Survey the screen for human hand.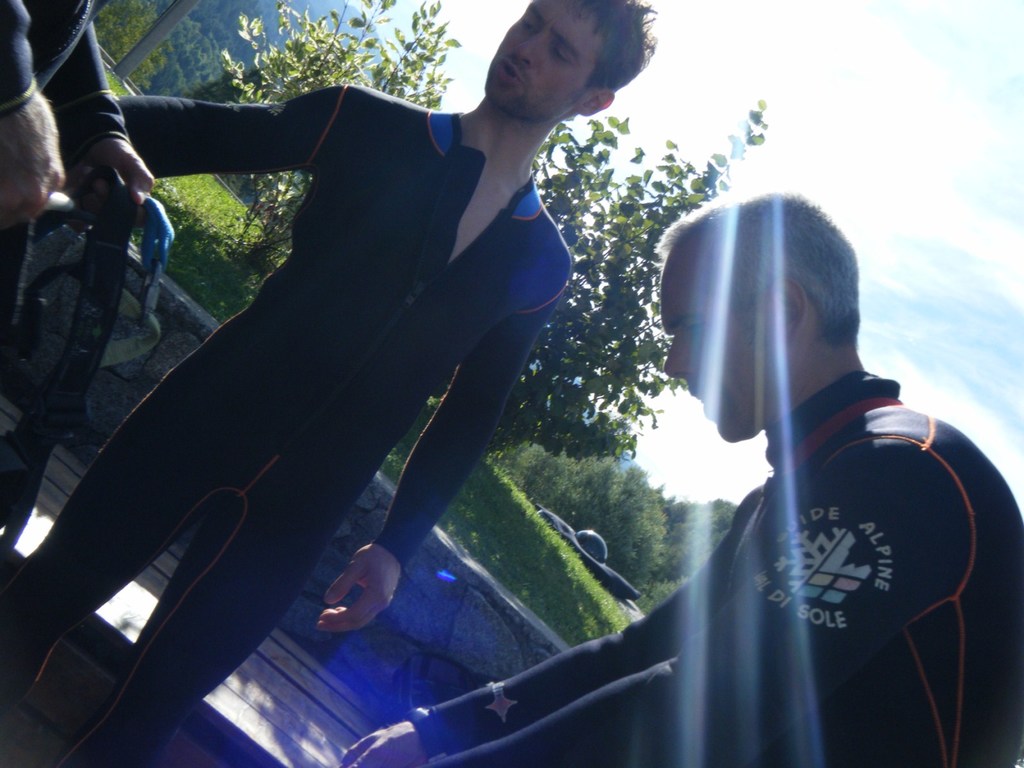
Survey found: (0, 89, 68, 229).
